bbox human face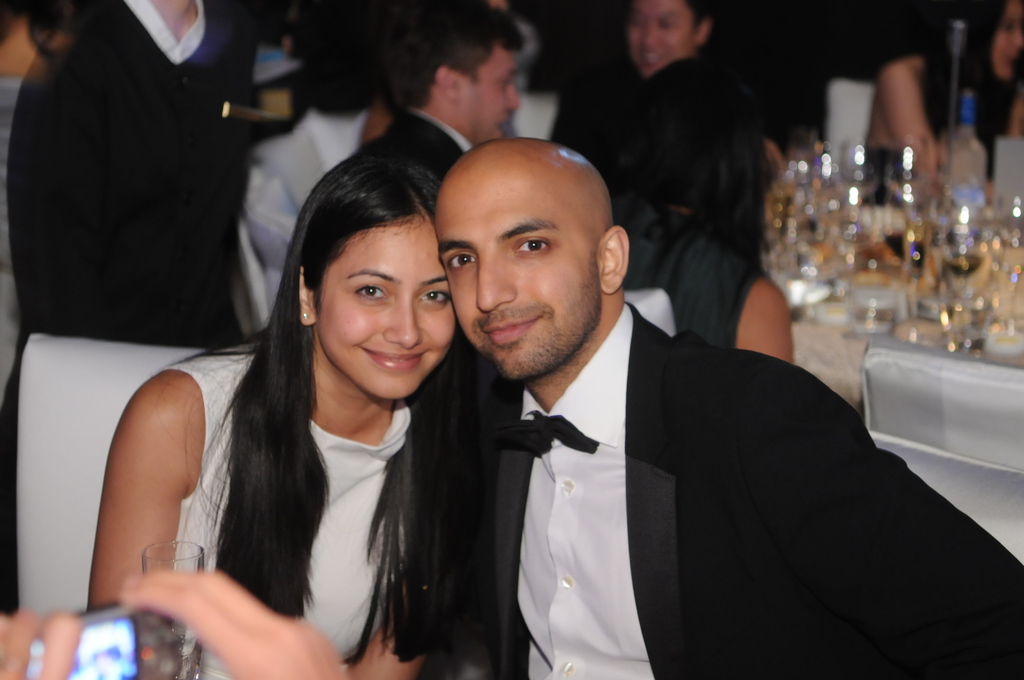
627/0/695/72
